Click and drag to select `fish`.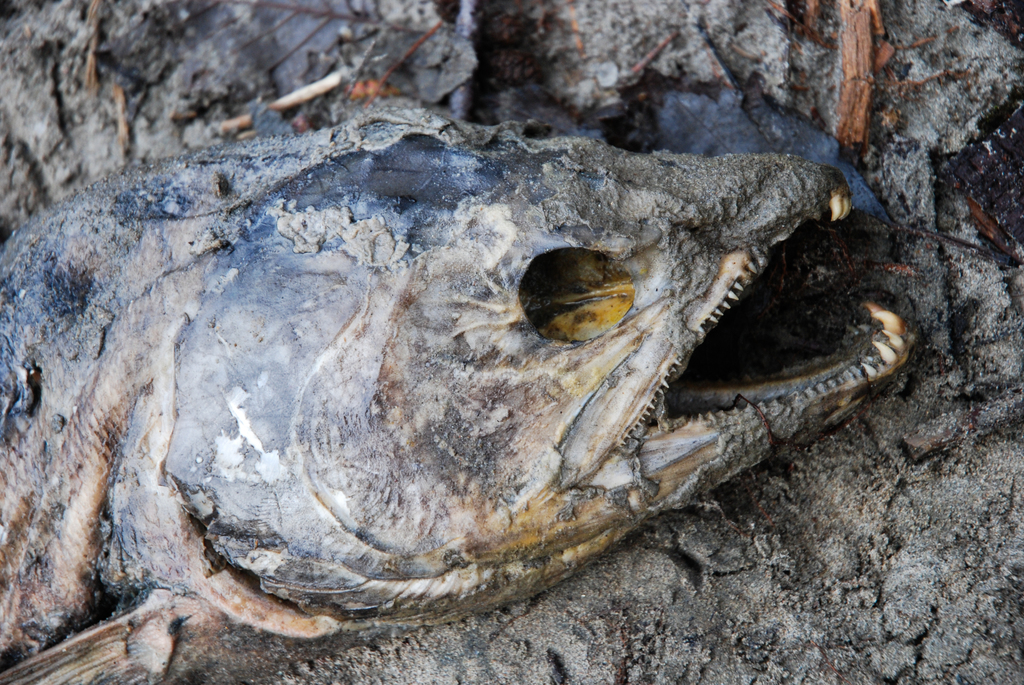
Selection: crop(0, 95, 913, 684).
